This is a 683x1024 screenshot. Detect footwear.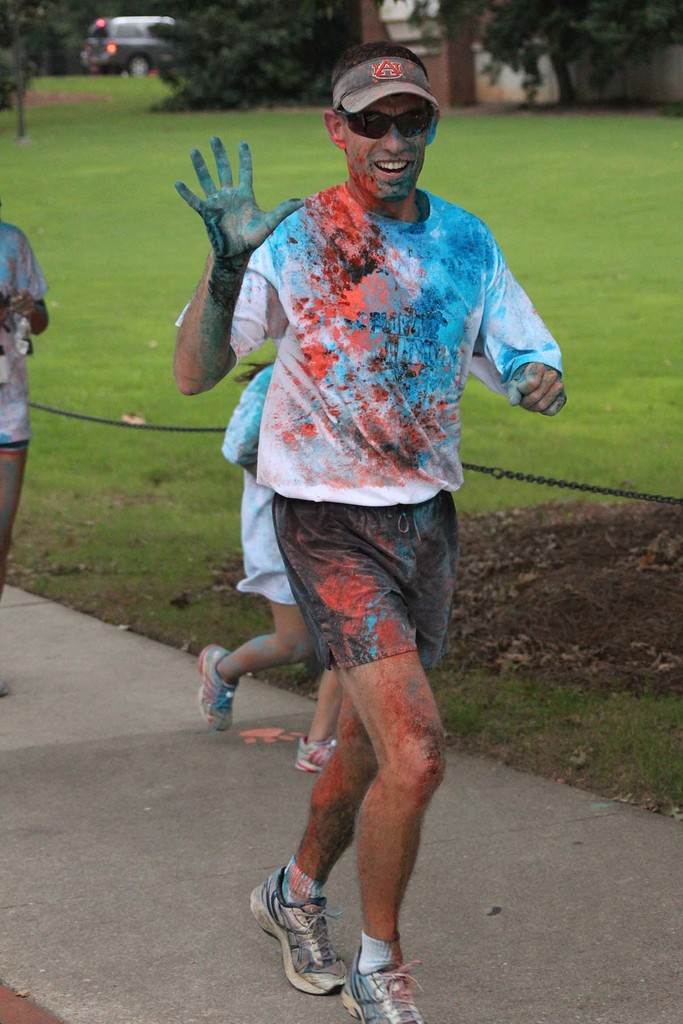
Rect(292, 735, 334, 770).
